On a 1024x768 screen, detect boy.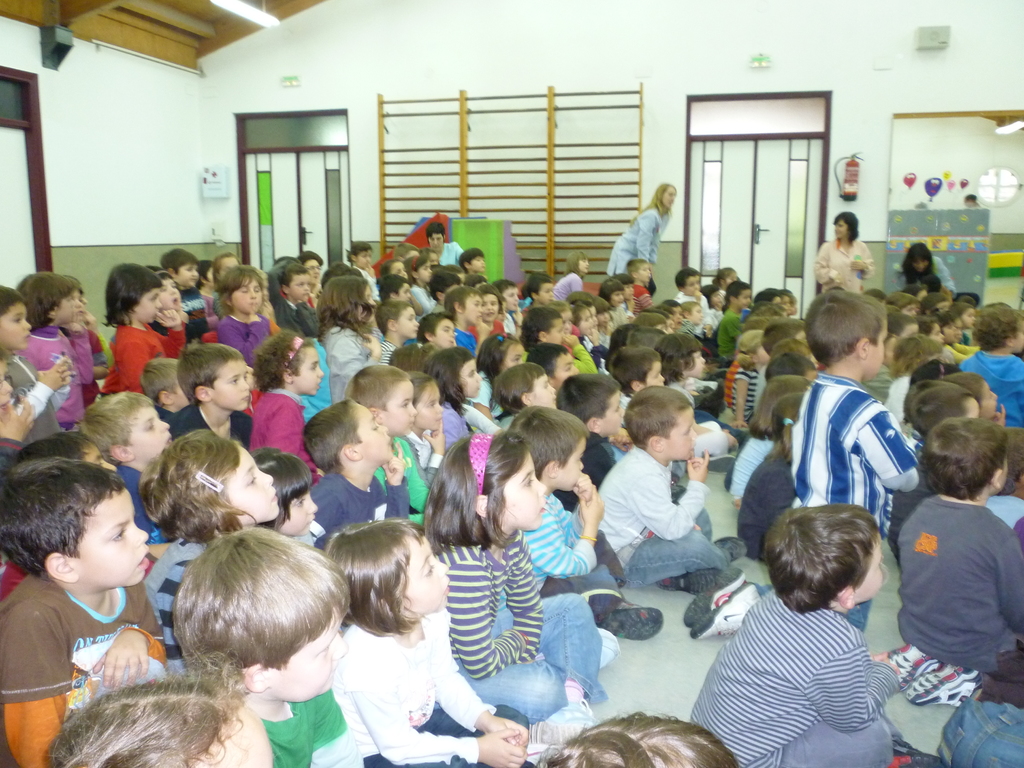
(218,264,283,367).
